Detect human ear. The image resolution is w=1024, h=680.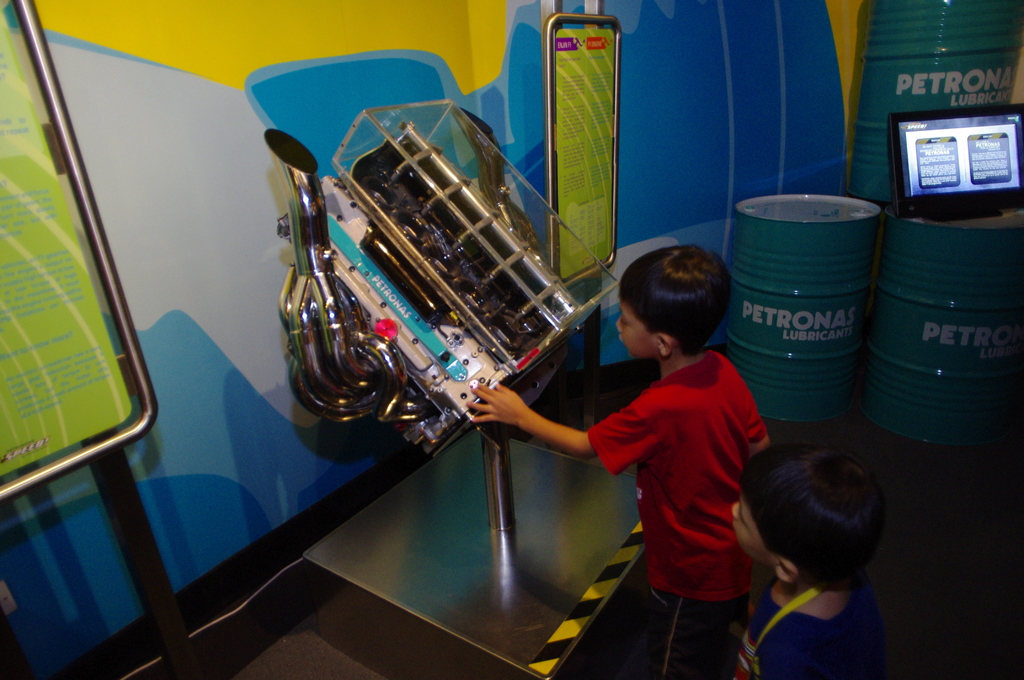
locate(771, 553, 799, 587).
